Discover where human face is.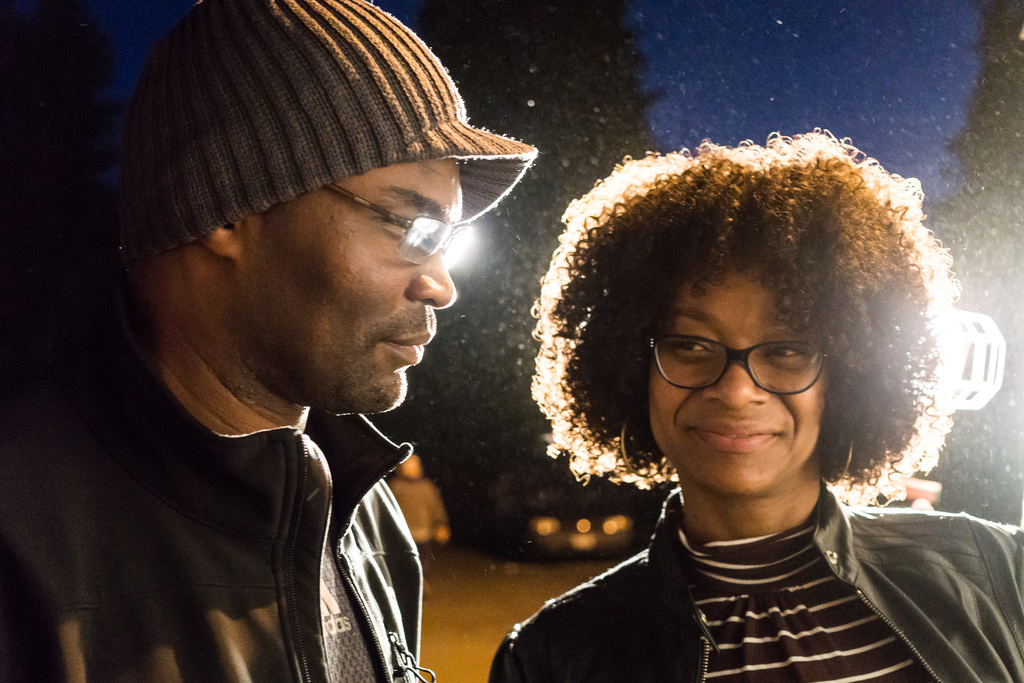
Discovered at {"x1": 248, "y1": 160, "x2": 458, "y2": 418}.
